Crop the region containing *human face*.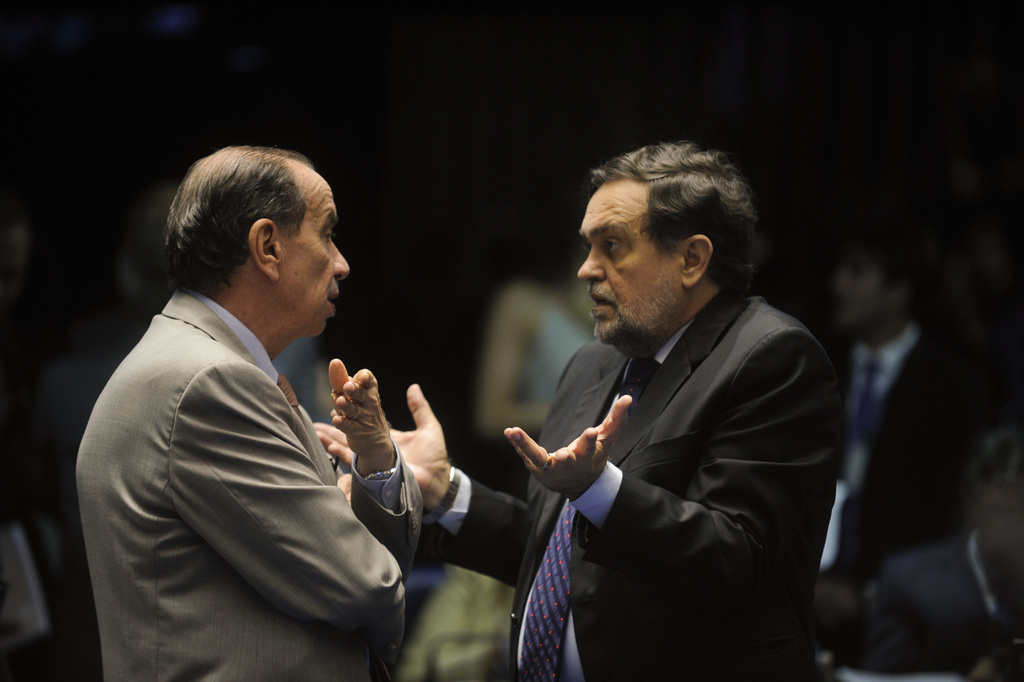
Crop region: 576, 185, 686, 339.
